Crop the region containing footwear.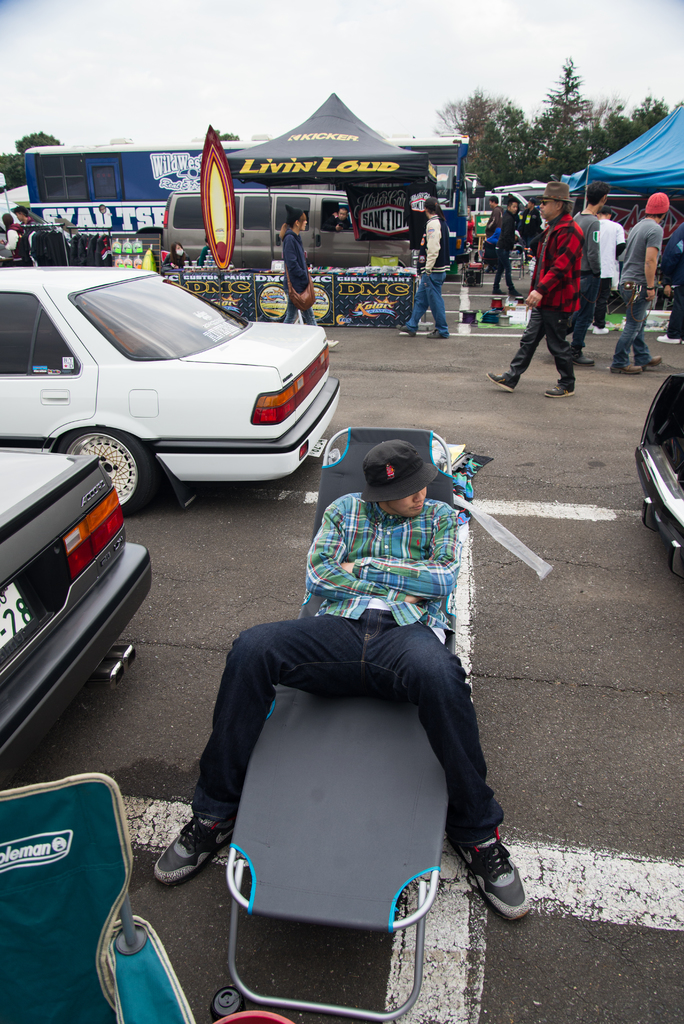
Crop region: (left=594, top=326, right=610, bottom=333).
